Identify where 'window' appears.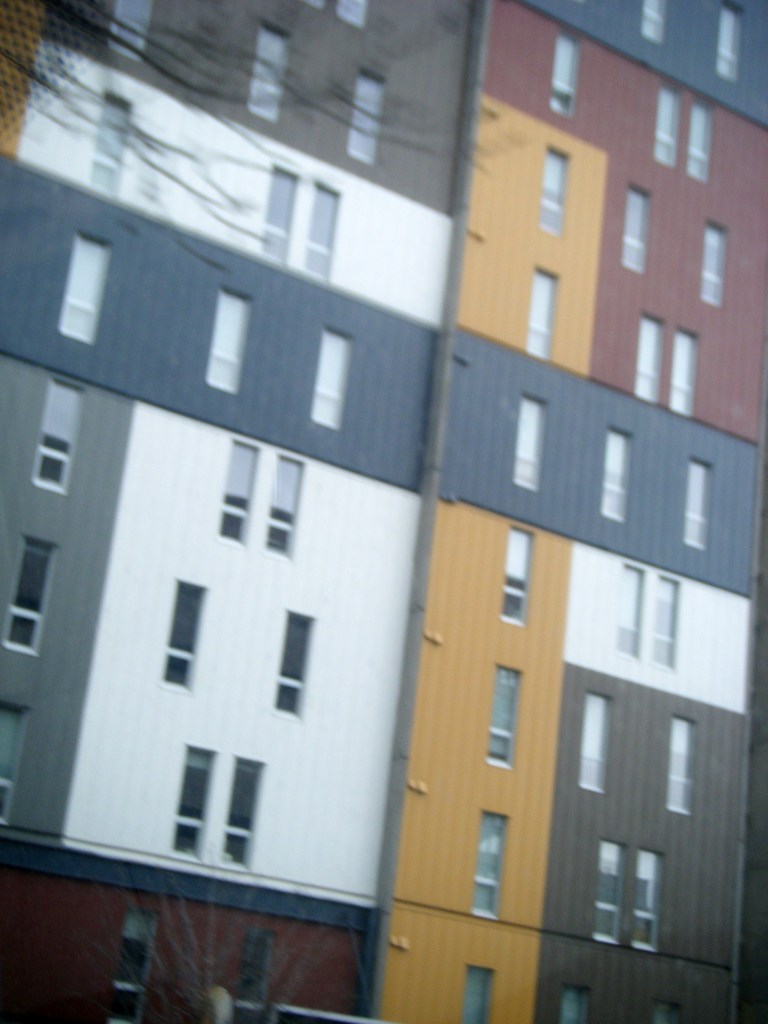
Appears at x1=721 y1=4 x2=743 y2=88.
